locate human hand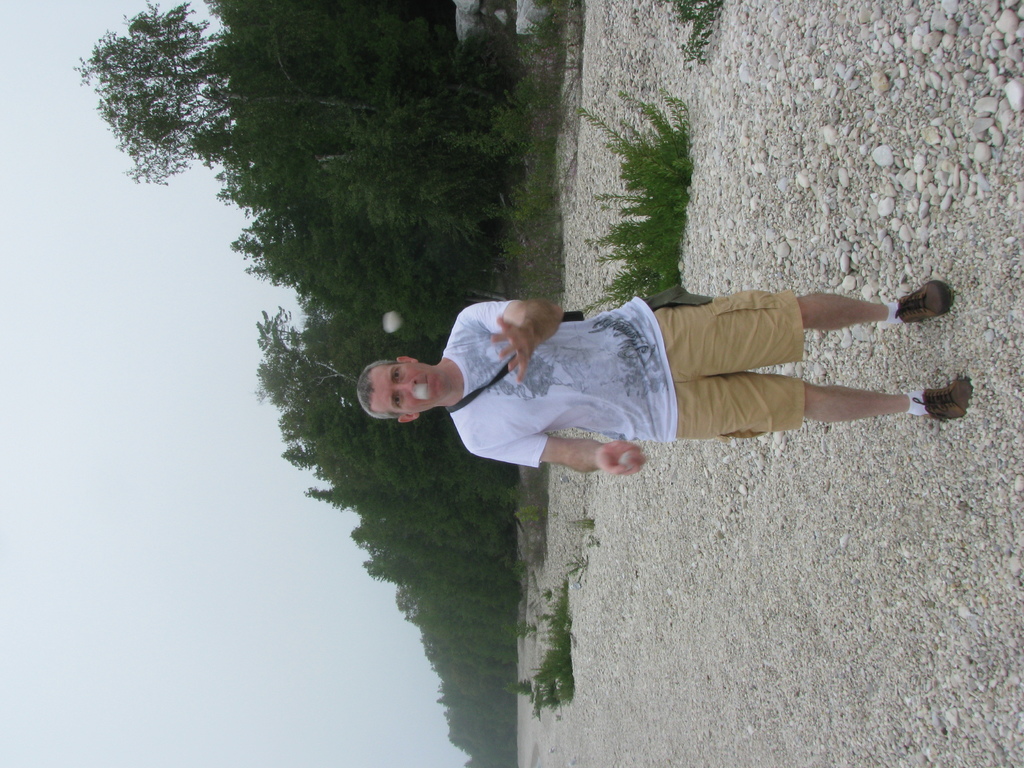
Rect(594, 438, 644, 474)
